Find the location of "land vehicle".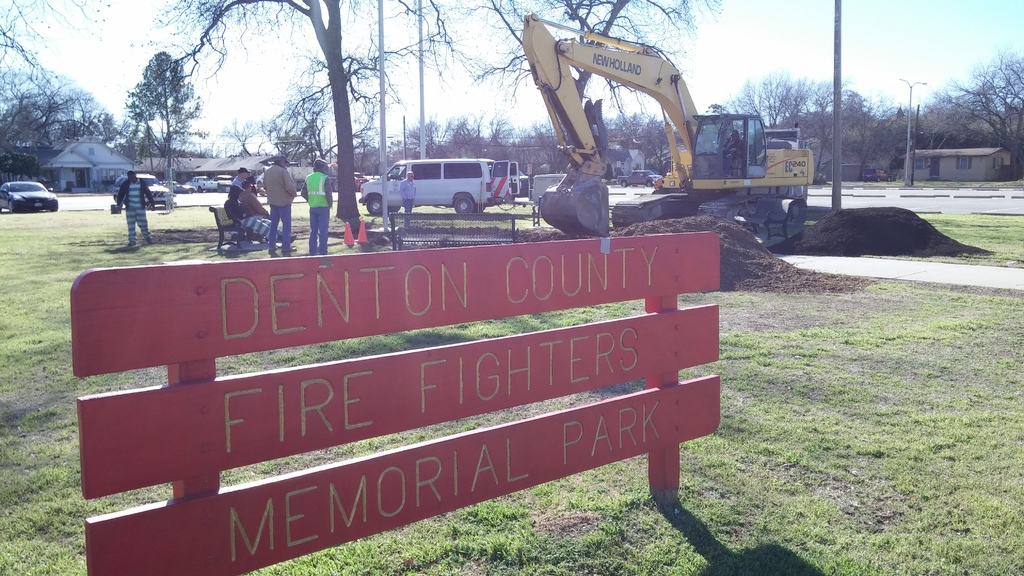
Location: 260,168,312,193.
